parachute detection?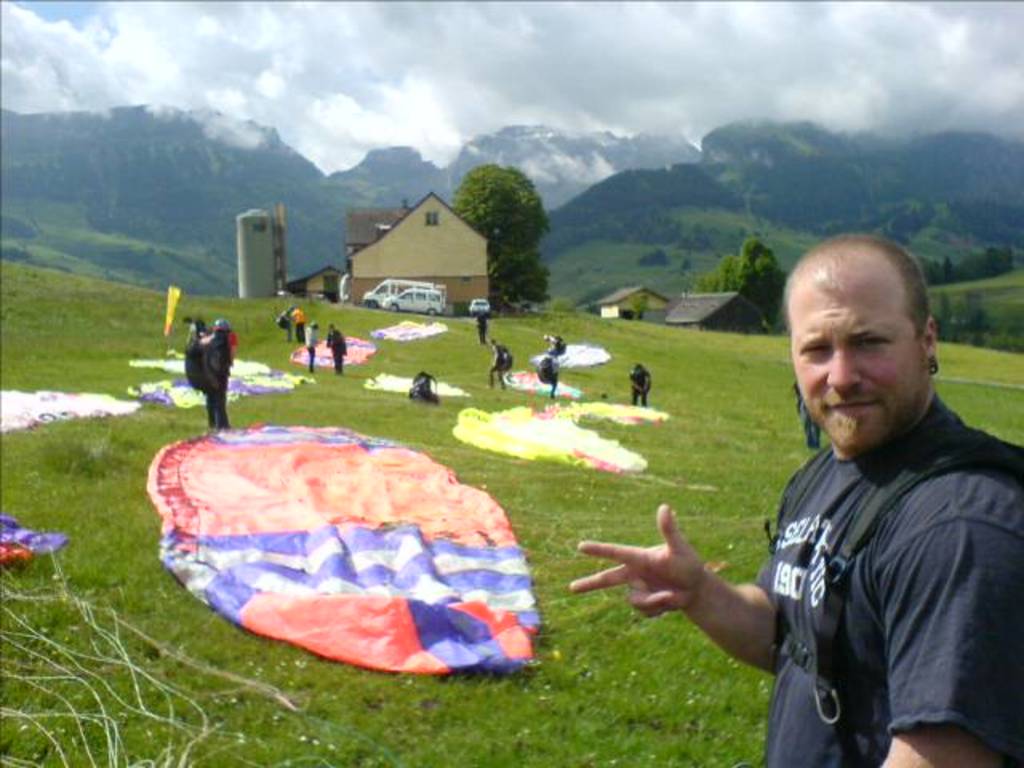
detection(138, 416, 546, 682)
